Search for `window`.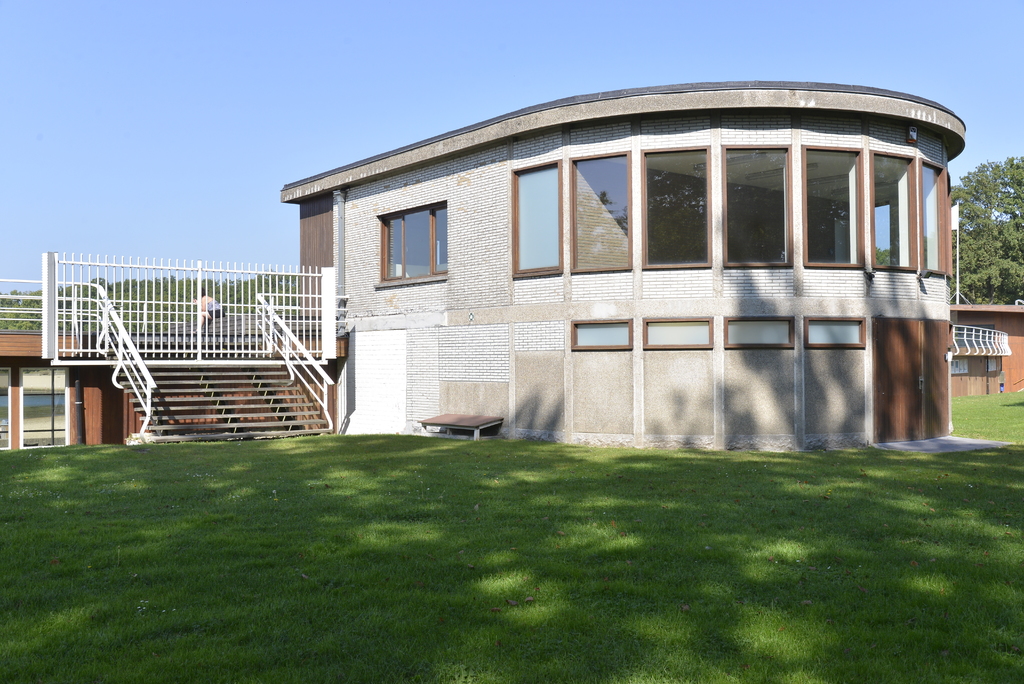
Found at rect(874, 147, 924, 270).
